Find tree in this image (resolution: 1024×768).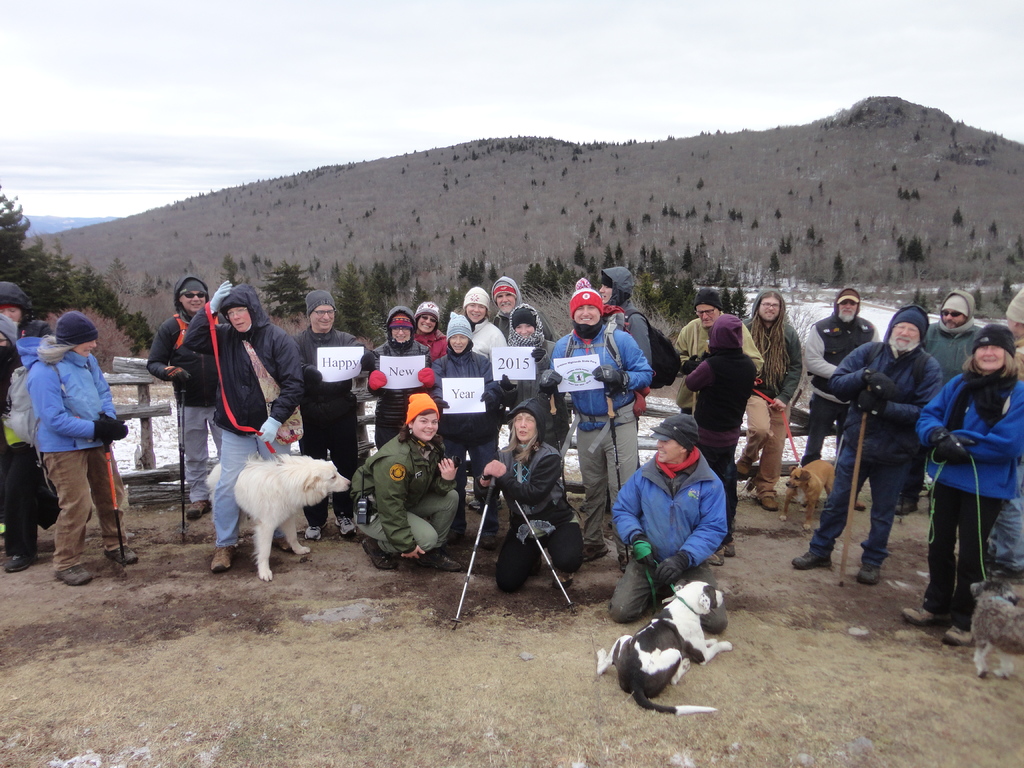
<bbox>955, 212, 961, 225</bbox>.
